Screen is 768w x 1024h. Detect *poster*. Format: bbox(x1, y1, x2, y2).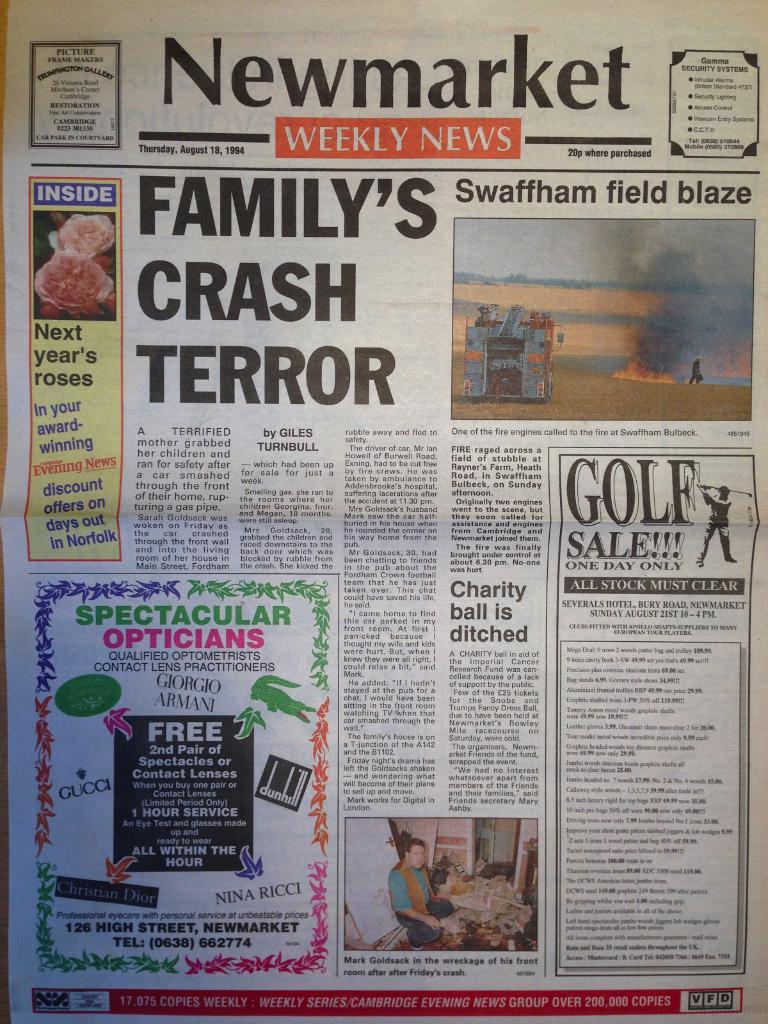
bbox(0, 0, 767, 1023).
